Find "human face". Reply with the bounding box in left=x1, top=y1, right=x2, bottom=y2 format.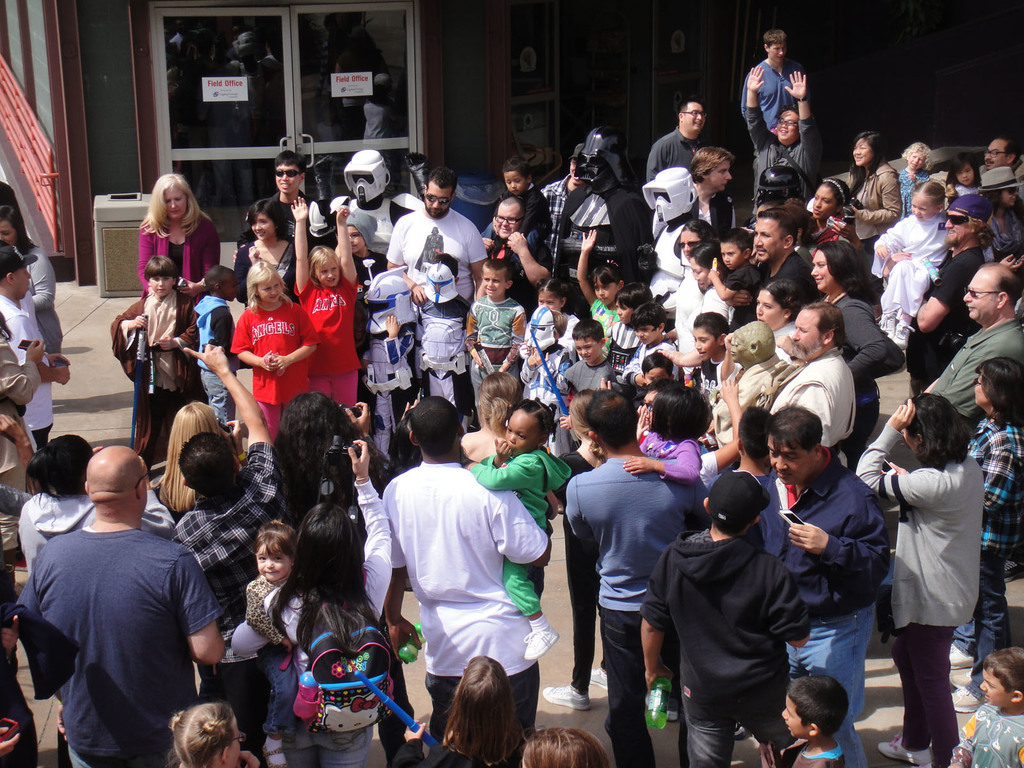
left=250, top=212, right=271, bottom=241.
